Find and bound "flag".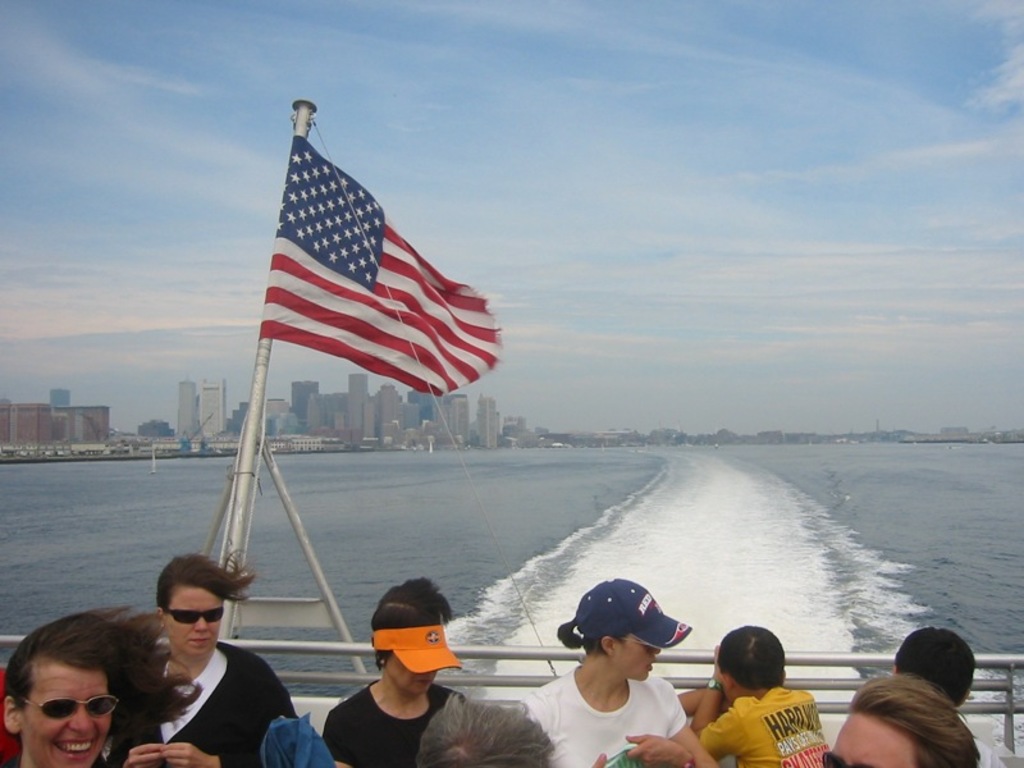
Bound: [259,124,504,403].
